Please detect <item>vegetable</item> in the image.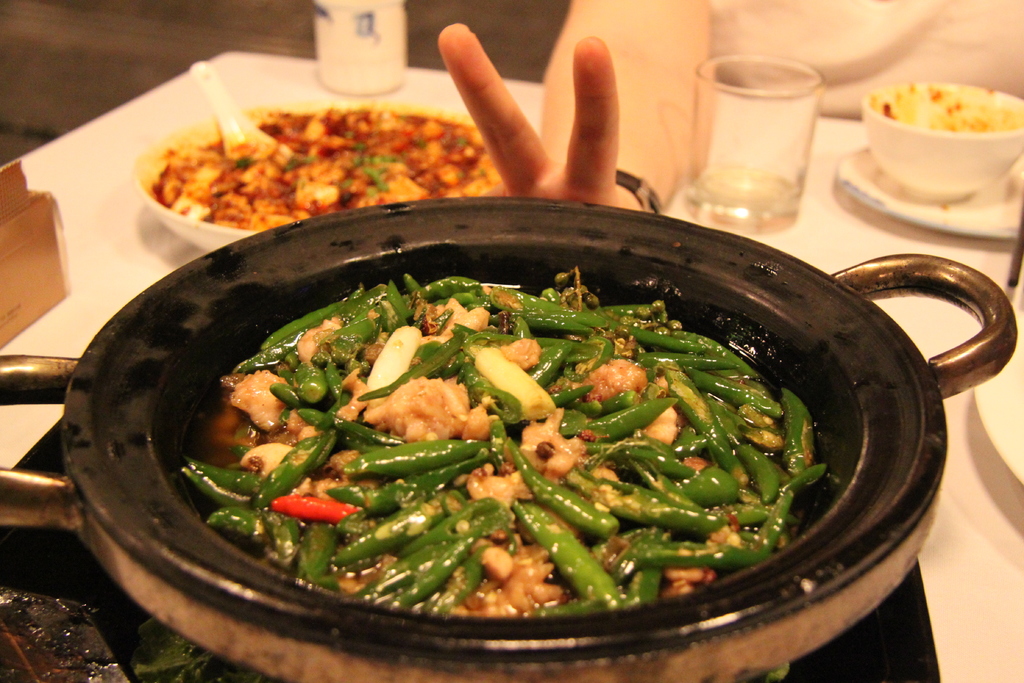
box(237, 325, 310, 368).
